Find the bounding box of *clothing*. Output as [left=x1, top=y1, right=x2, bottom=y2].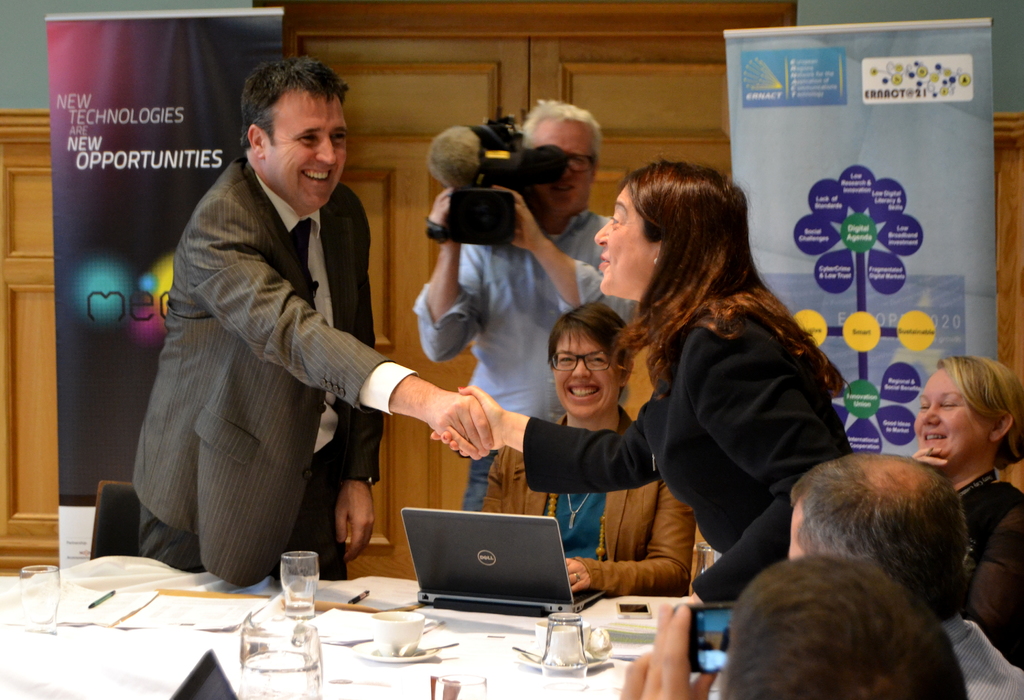
[left=938, top=613, right=1023, bottom=699].
